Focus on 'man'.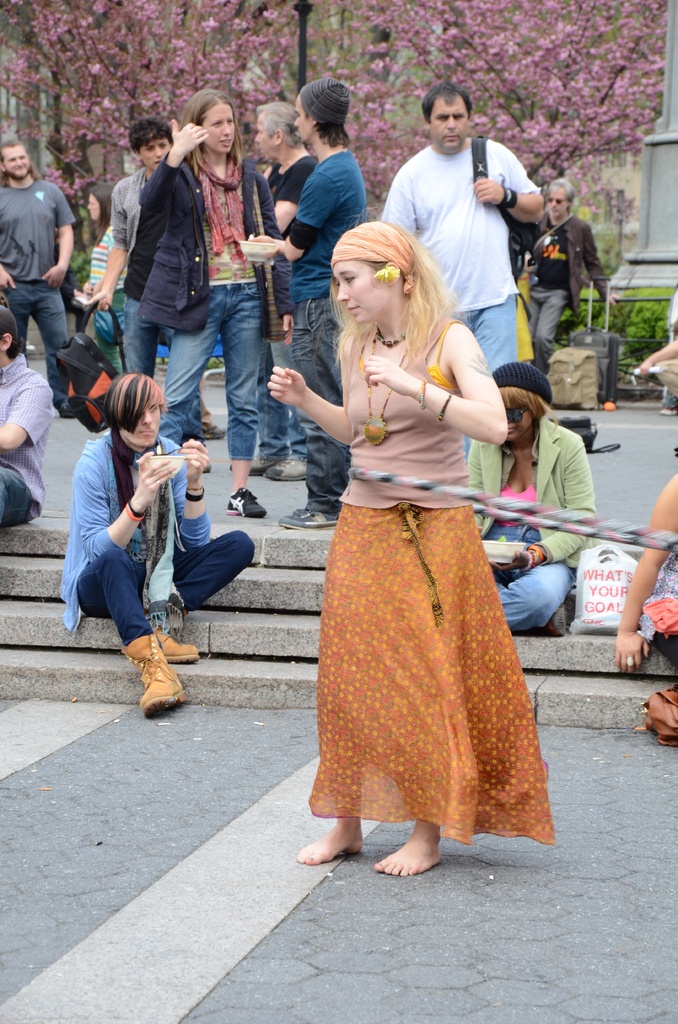
Focused at crop(229, 102, 321, 481).
